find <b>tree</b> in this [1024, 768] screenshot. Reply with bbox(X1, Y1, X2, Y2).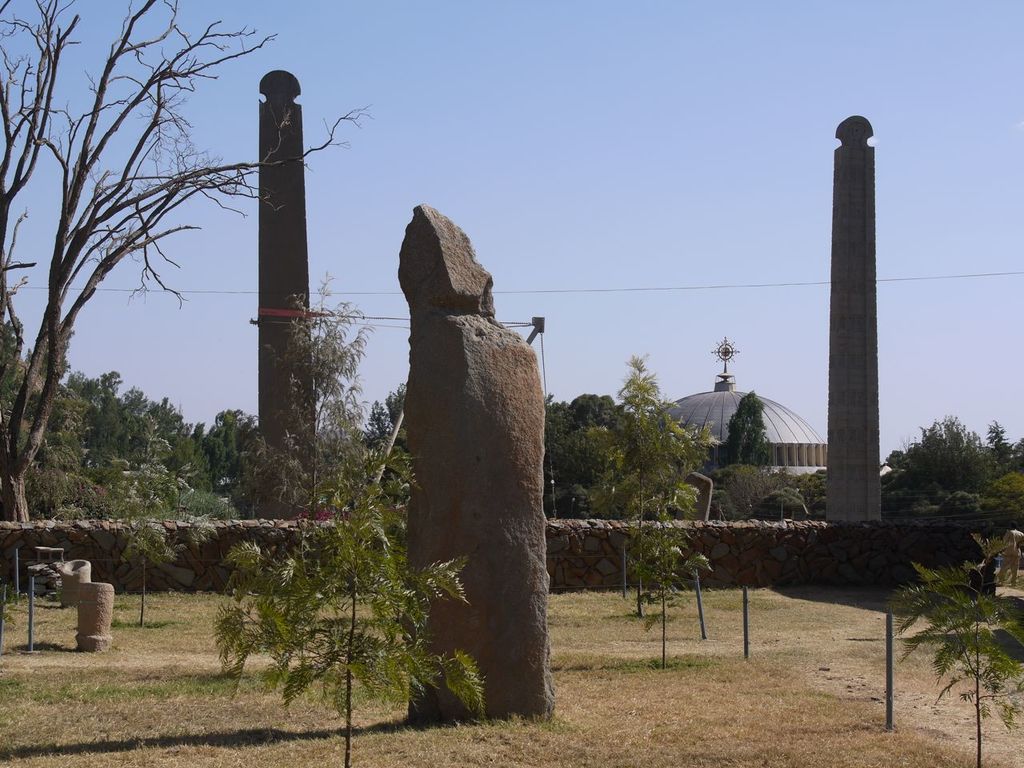
bbox(886, 516, 1018, 722).
